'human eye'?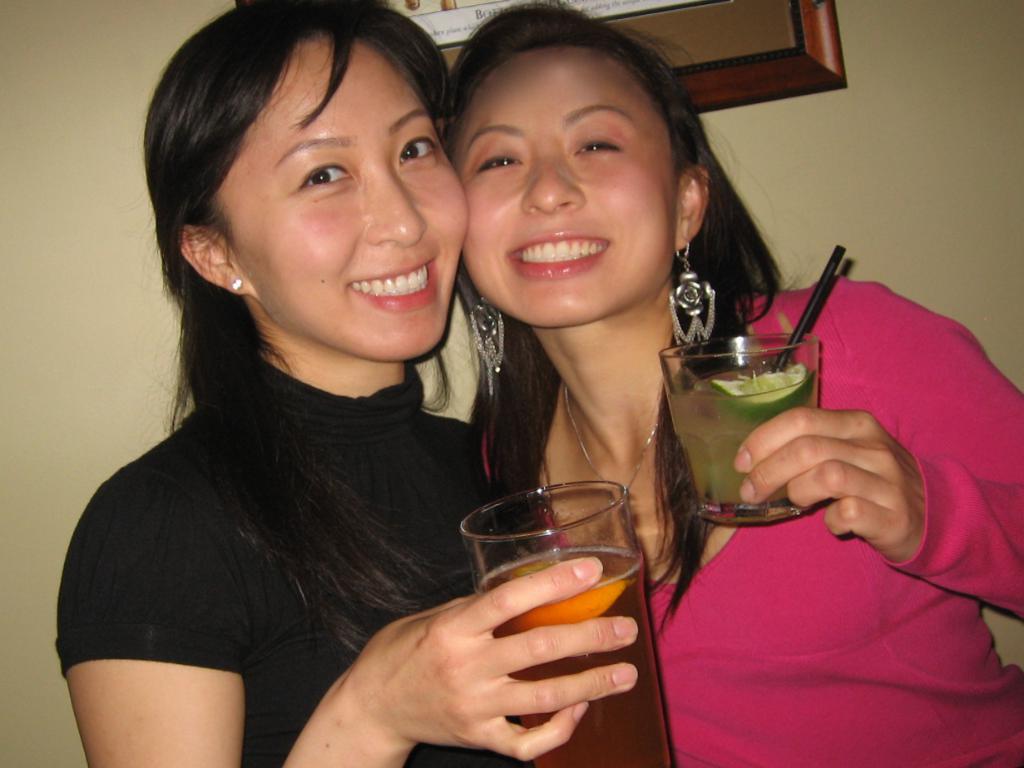
[left=290, top=160, right=361, bottom=193]
